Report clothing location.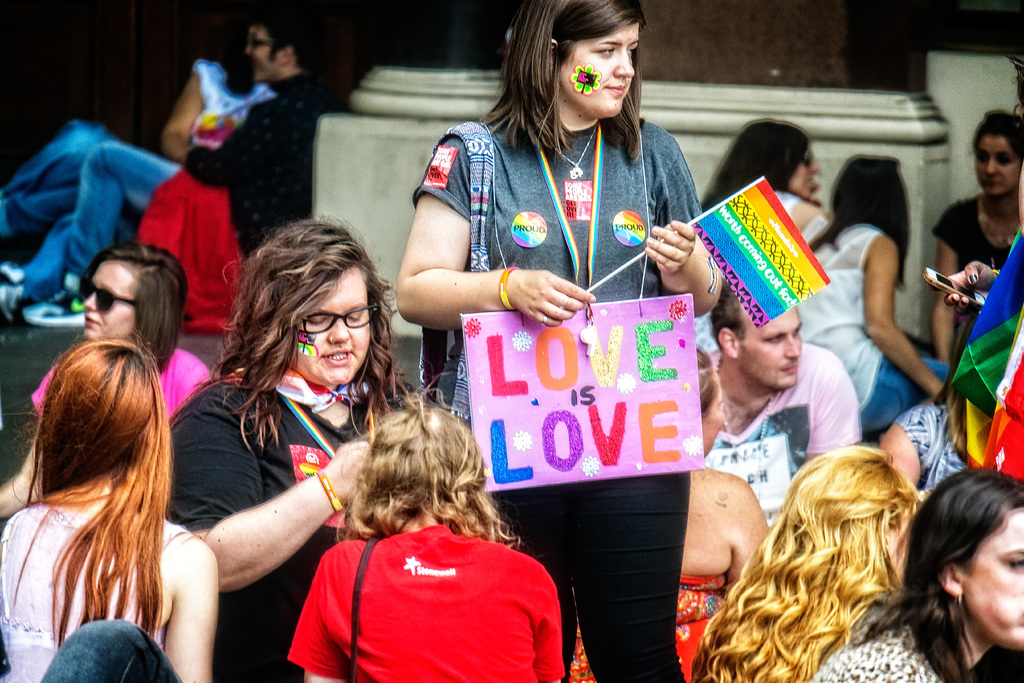
Report: (296, 519, 575, 668).
